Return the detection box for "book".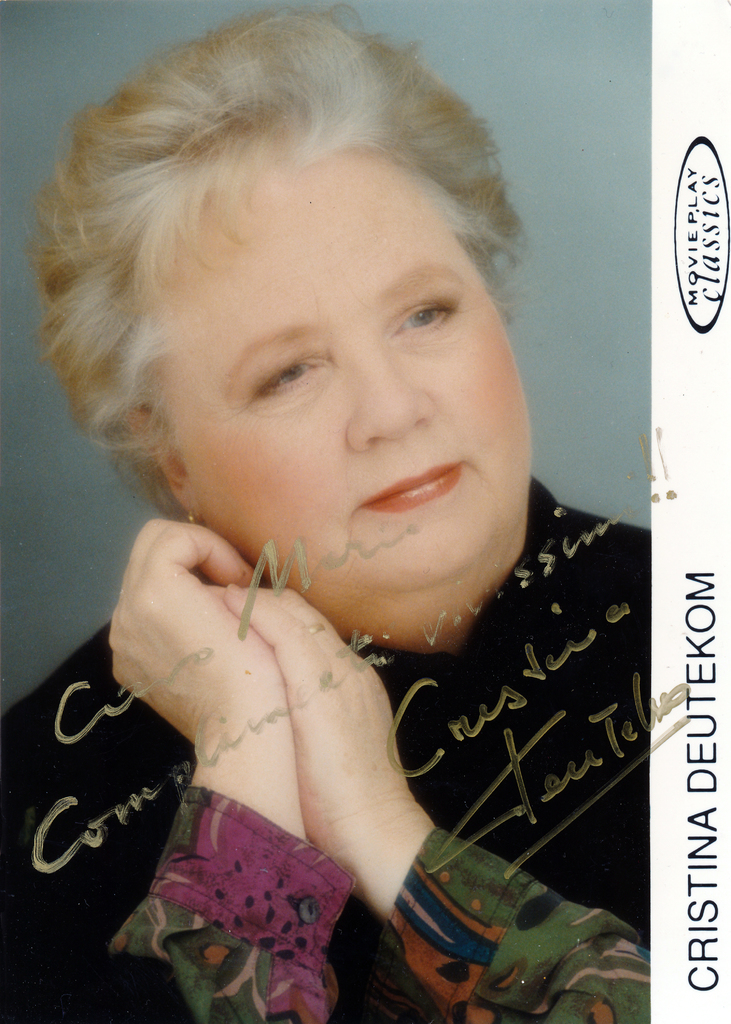
select_region(0, 0, 730, 1023).
